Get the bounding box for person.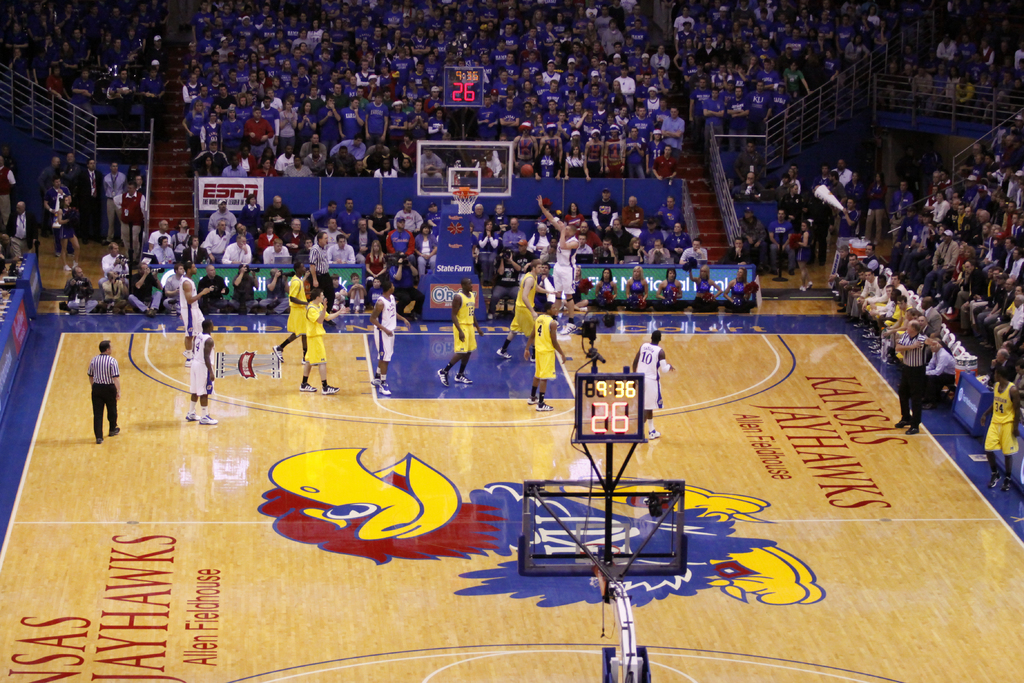
bbox(627, 330, 675, 438).
